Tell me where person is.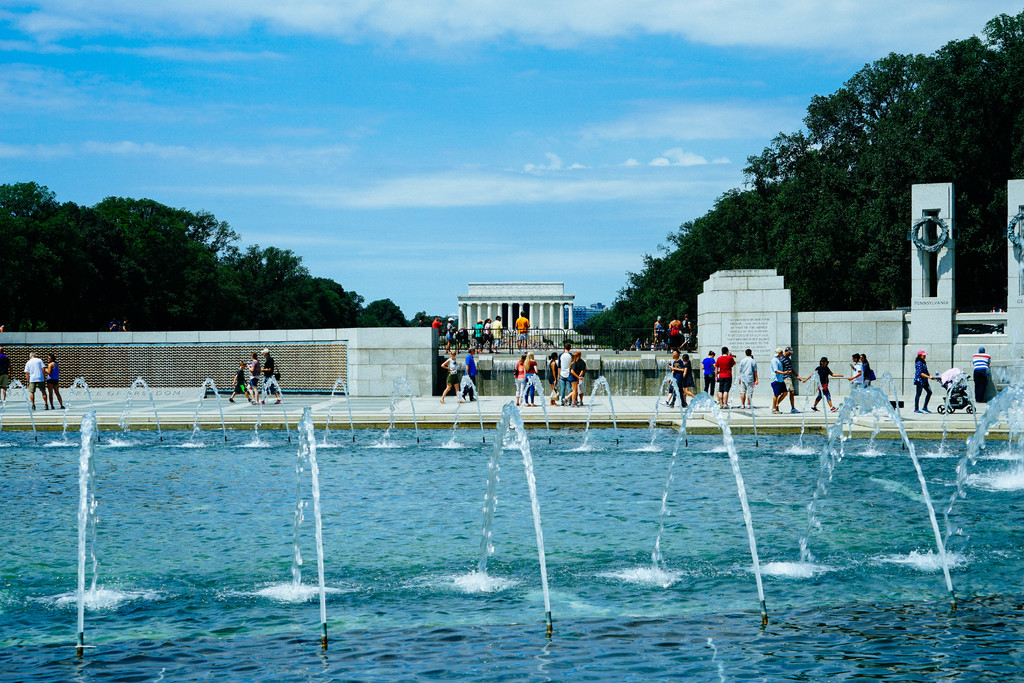
person is at <bbox>439, 352, 460, 404</bbox>.
